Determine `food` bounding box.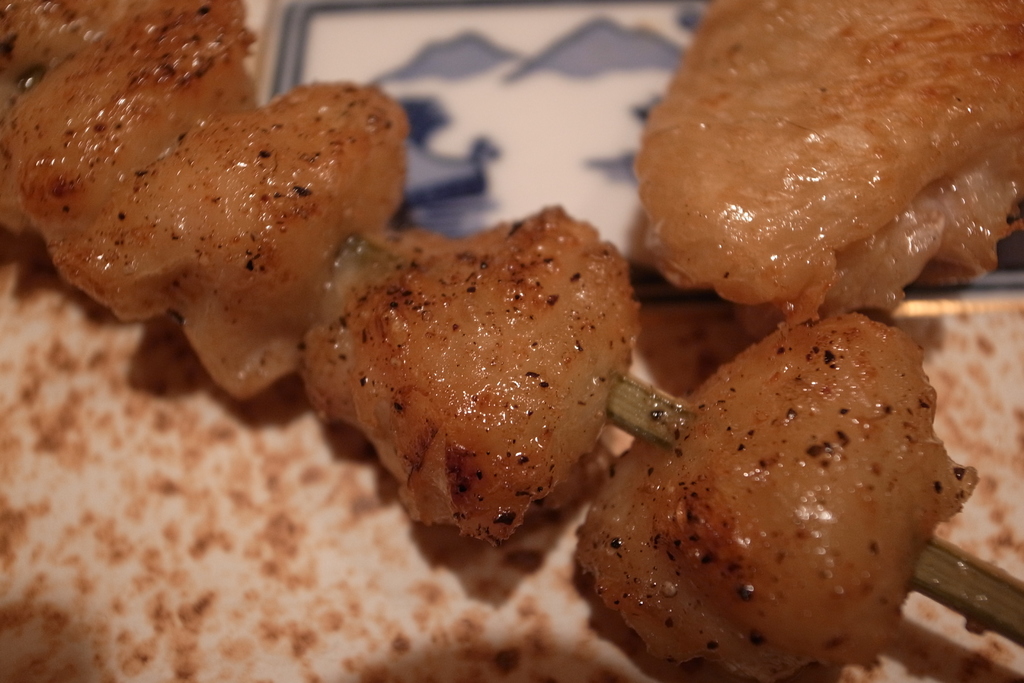
Determined: 559,286,979,682.
